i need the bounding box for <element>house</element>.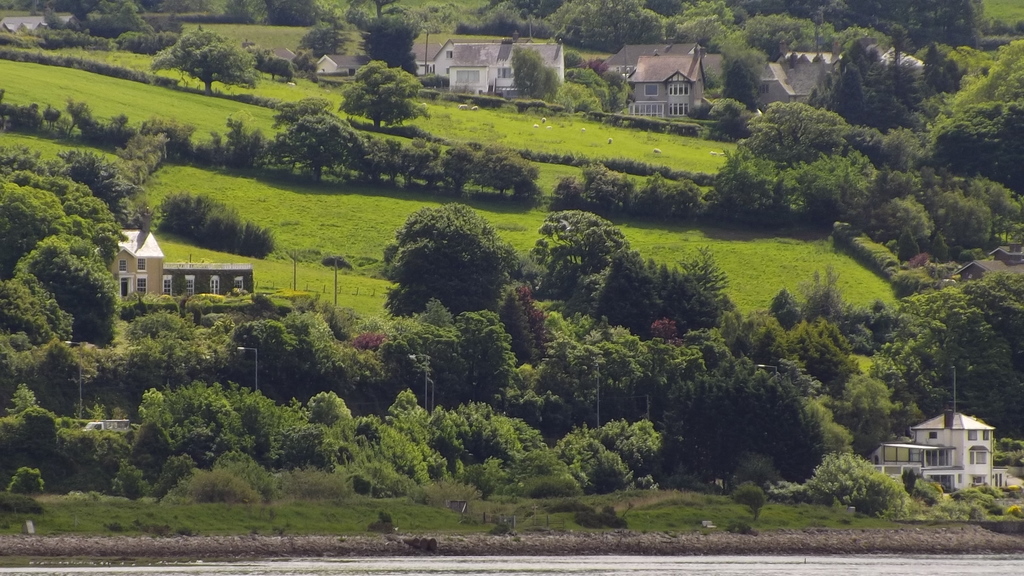
Here it is: rect(868, 366, 1009, 495).
